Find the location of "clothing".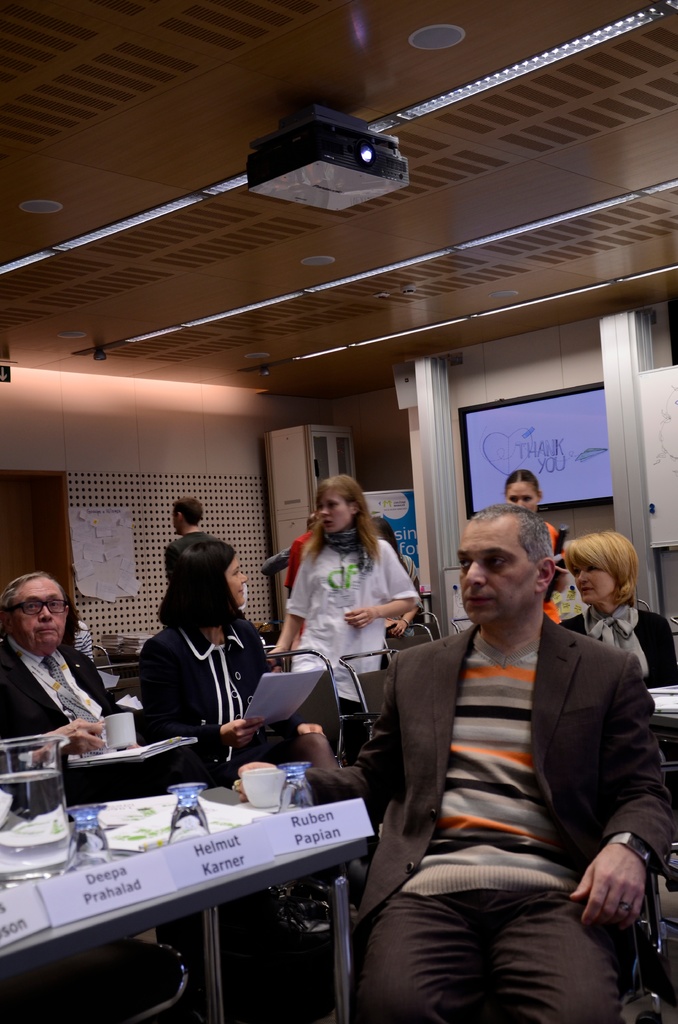
Location: {"x1": 131, "y1": 602, "x2": 286, "y2": 773}.
